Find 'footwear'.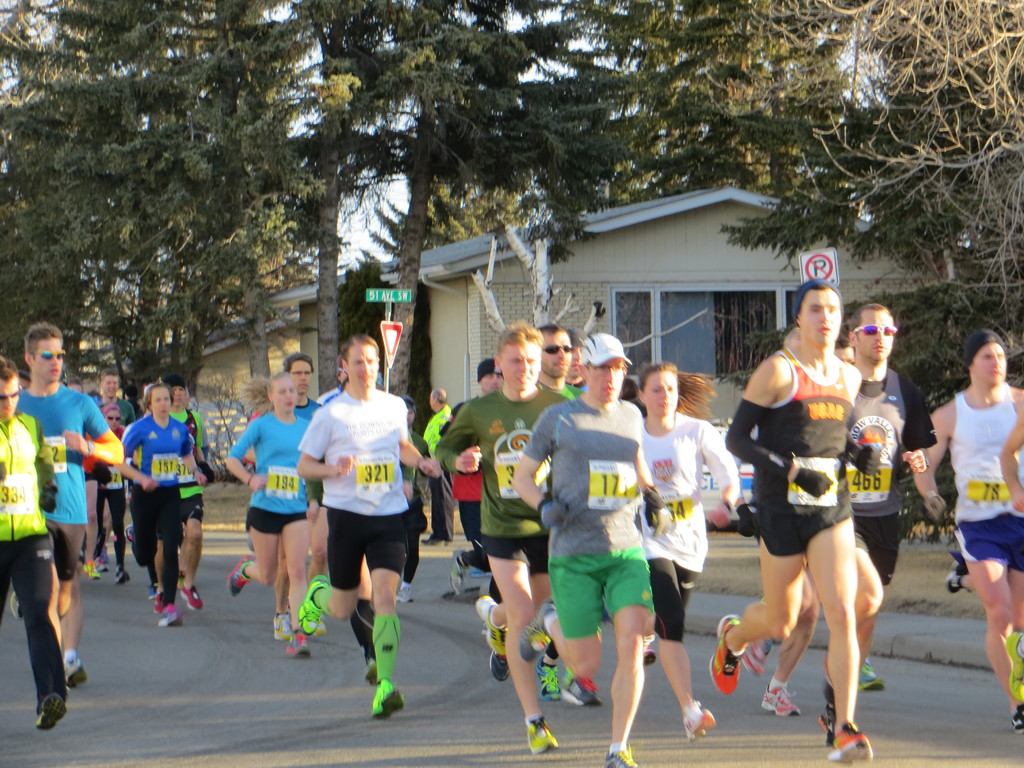
<box>758,676,801,719</box>.
